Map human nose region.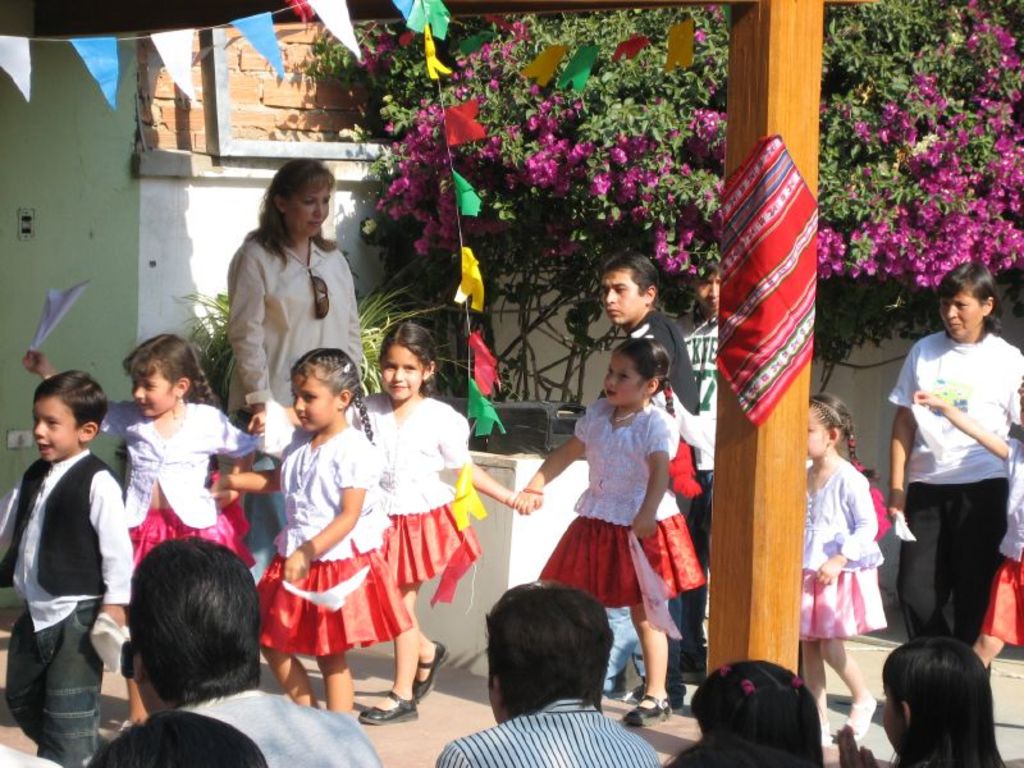
Mapped to pyautogui.locateOnScreen(707, 280, 718, 297).
